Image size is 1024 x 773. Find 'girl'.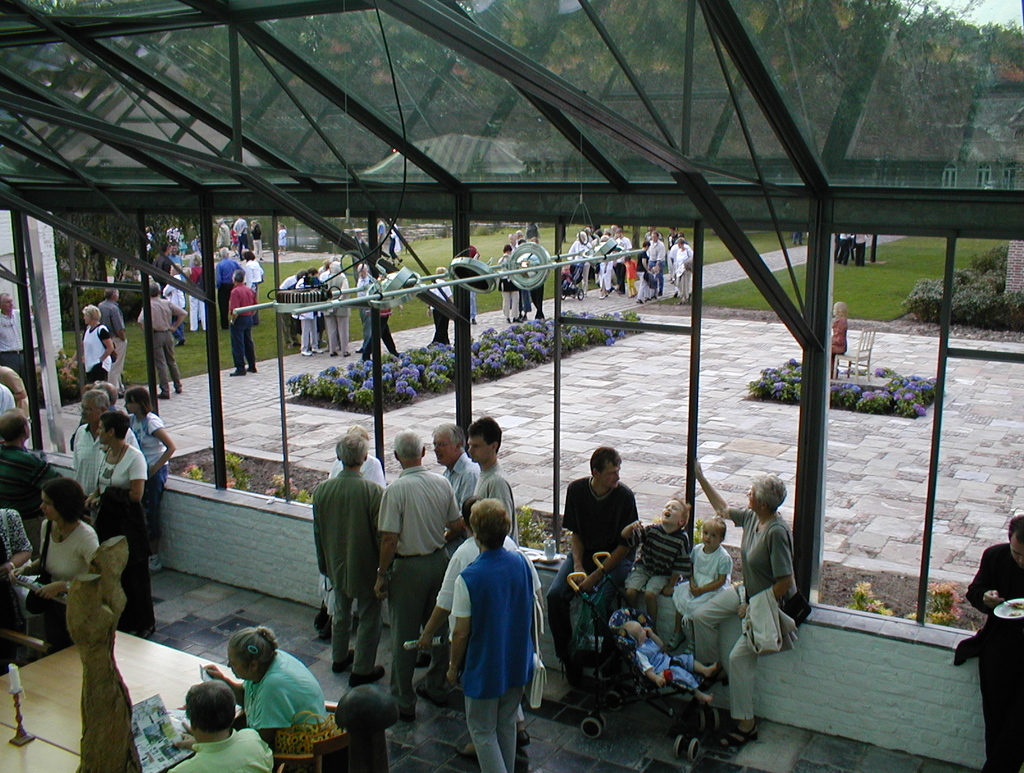
<region>671, 511, 731, 653</region>.
